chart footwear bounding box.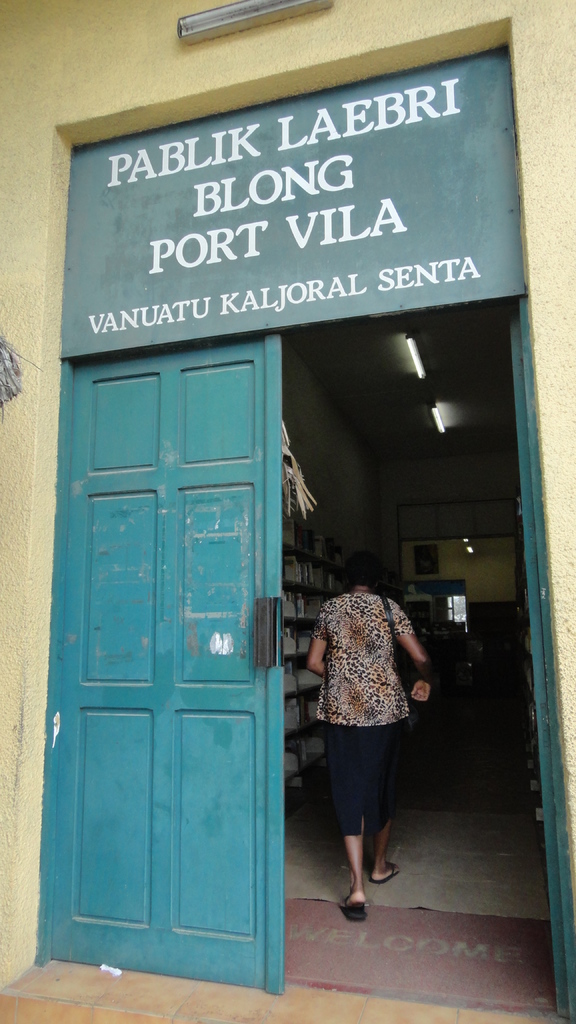
Charted: 342,894,377,922.
